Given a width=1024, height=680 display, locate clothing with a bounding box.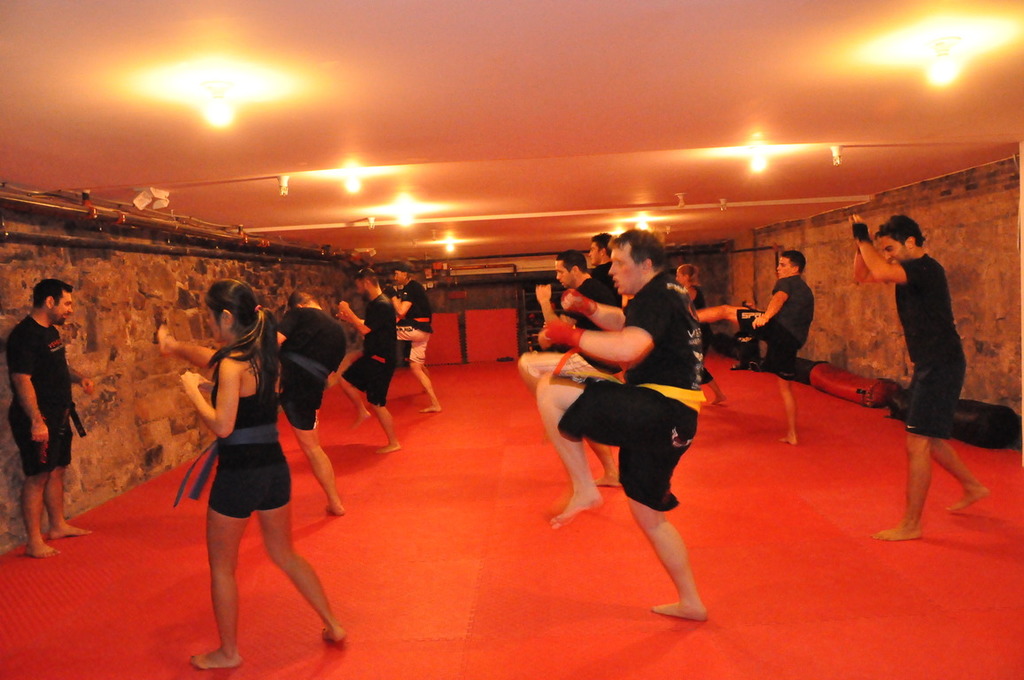
Located: {"x1": 556, "y1": 274, "x2": 630, "y2": 384}.
